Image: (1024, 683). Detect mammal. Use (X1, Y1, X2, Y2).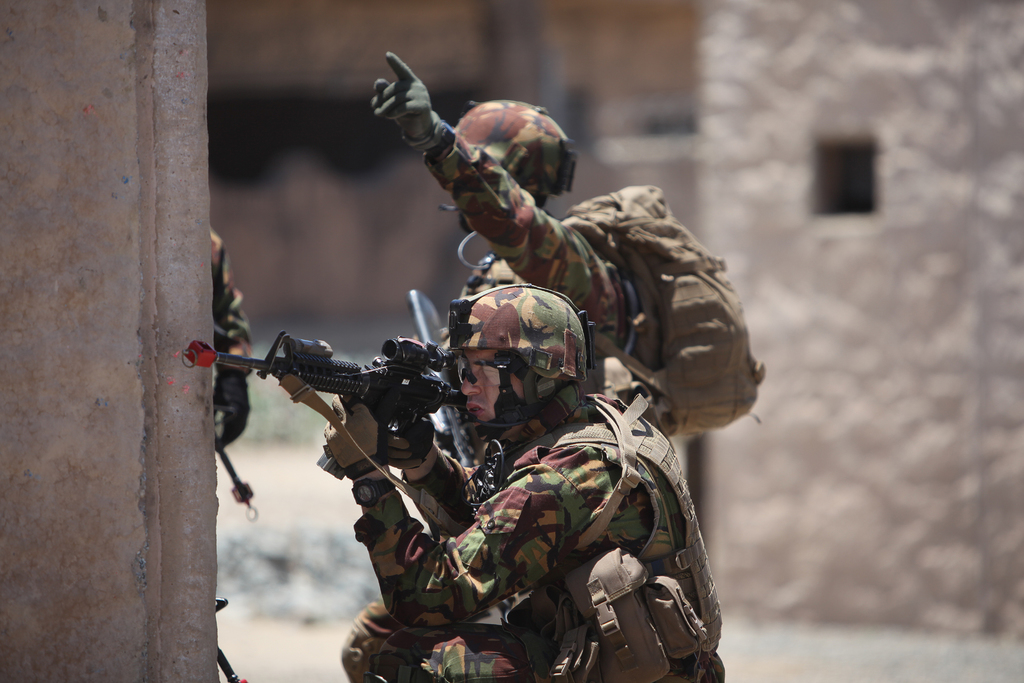
(326, 286, 727, 682).
